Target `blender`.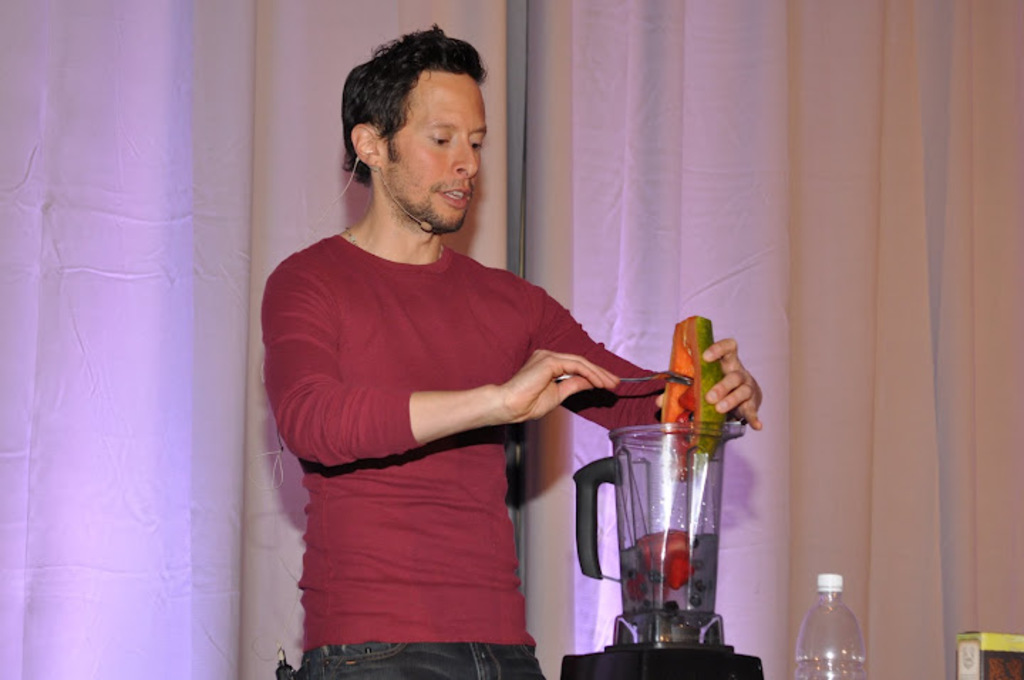
Target region: (left=575, top=383, right=752, bottom=670).
